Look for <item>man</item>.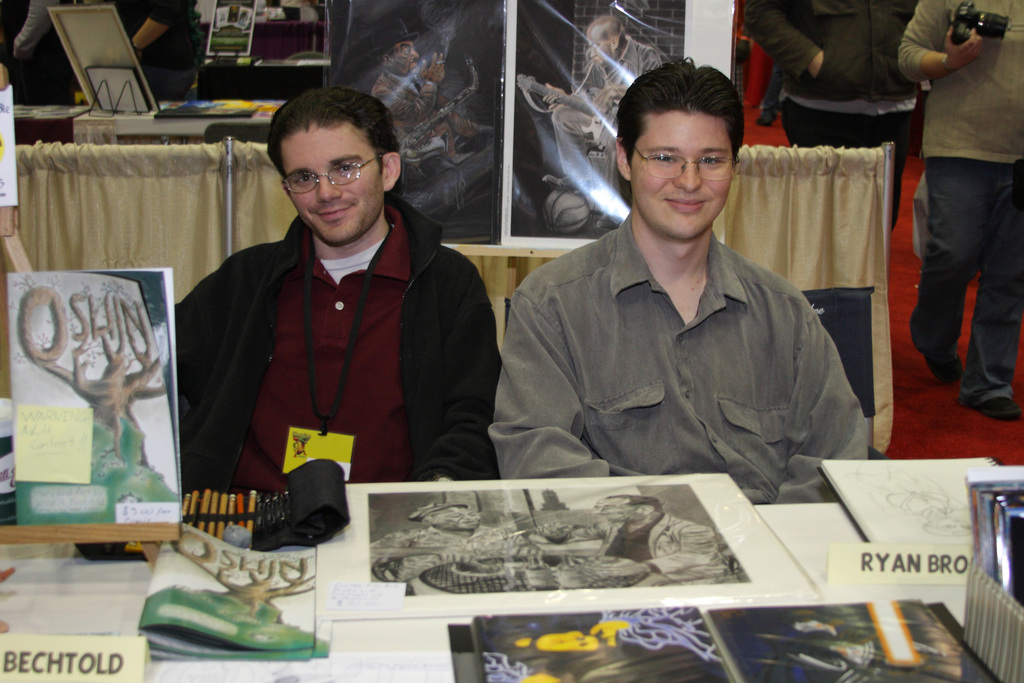
Found: 889/0/1023/424.
